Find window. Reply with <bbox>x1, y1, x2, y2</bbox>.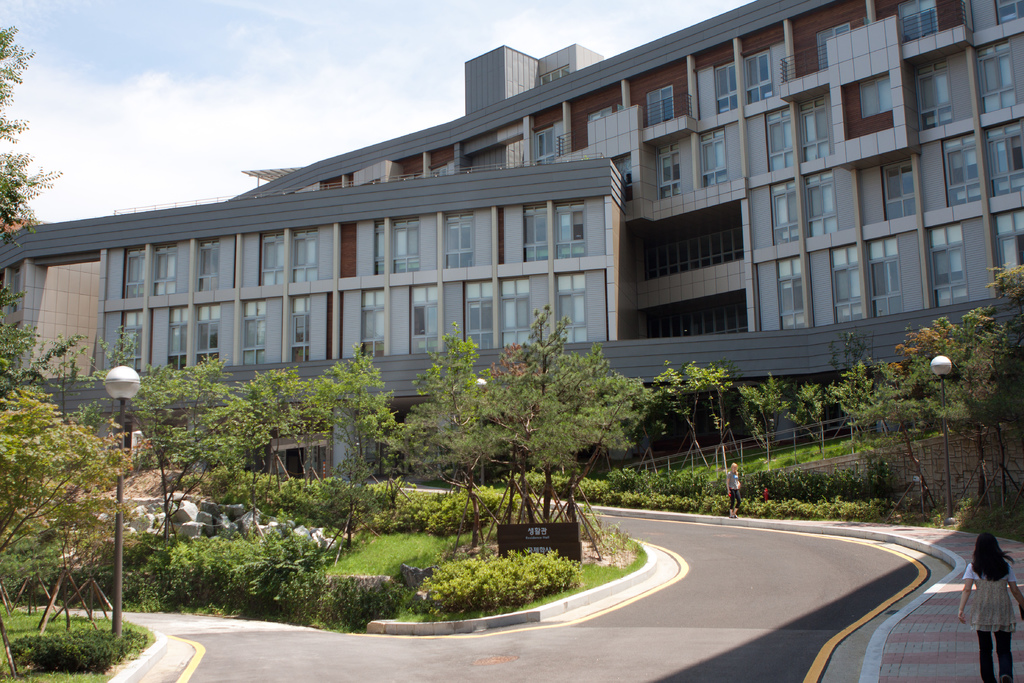
<bbox>761, 102, 800, 169</bbox>.
